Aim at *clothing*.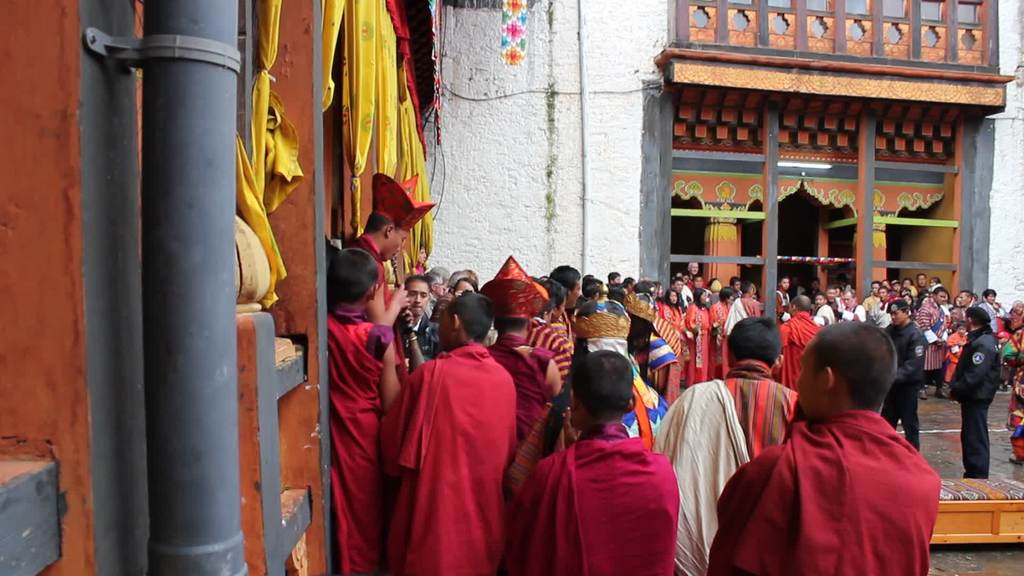
Aimed at Rect(927, 281, 941, 289).
